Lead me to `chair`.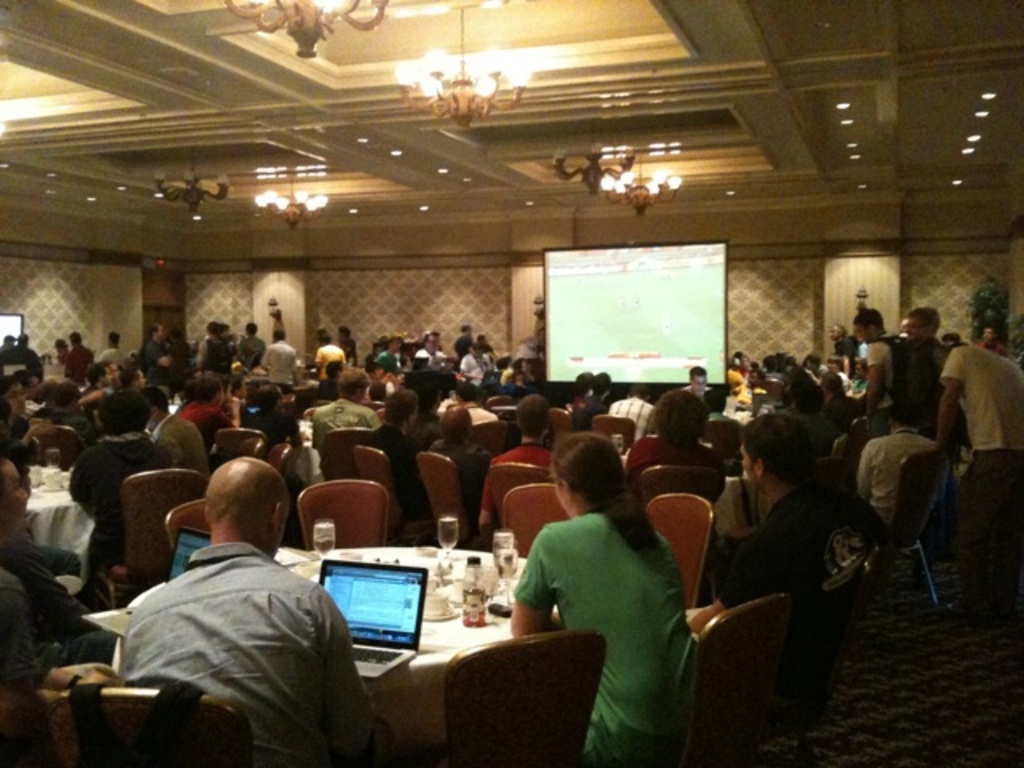
Lead to (left=480, top=461, right=554, bottom=549).
